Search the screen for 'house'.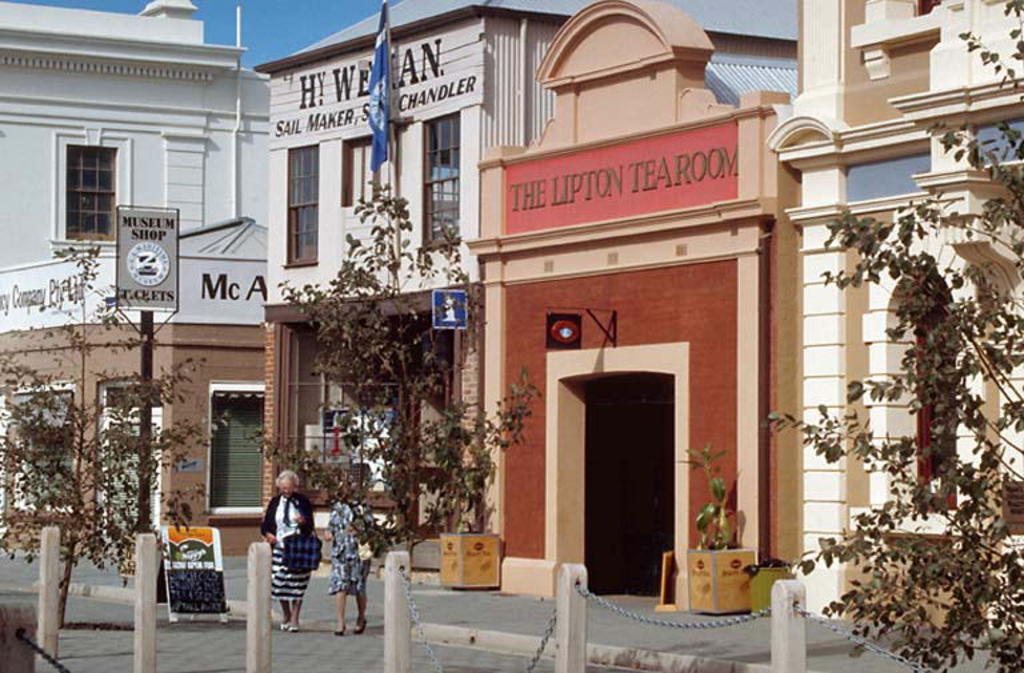
Found at (x1=256, y1=0, x2=811, y2=569).
